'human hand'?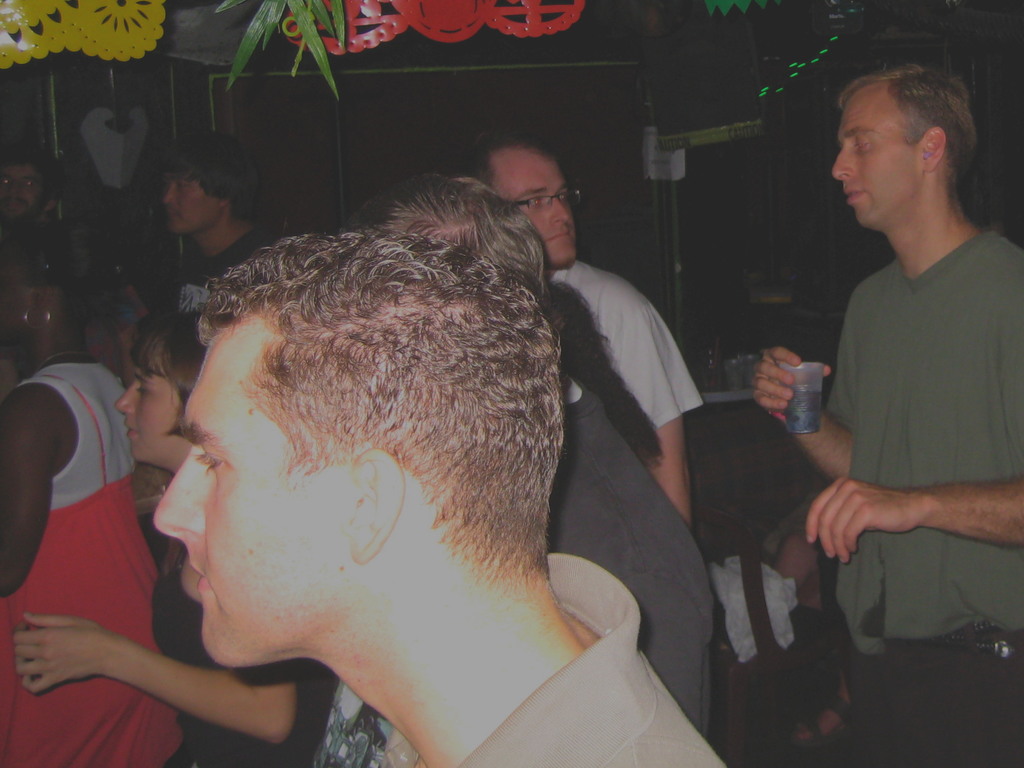
{"left": 746, "top": 344, "right": 831, "bottom": 426}
